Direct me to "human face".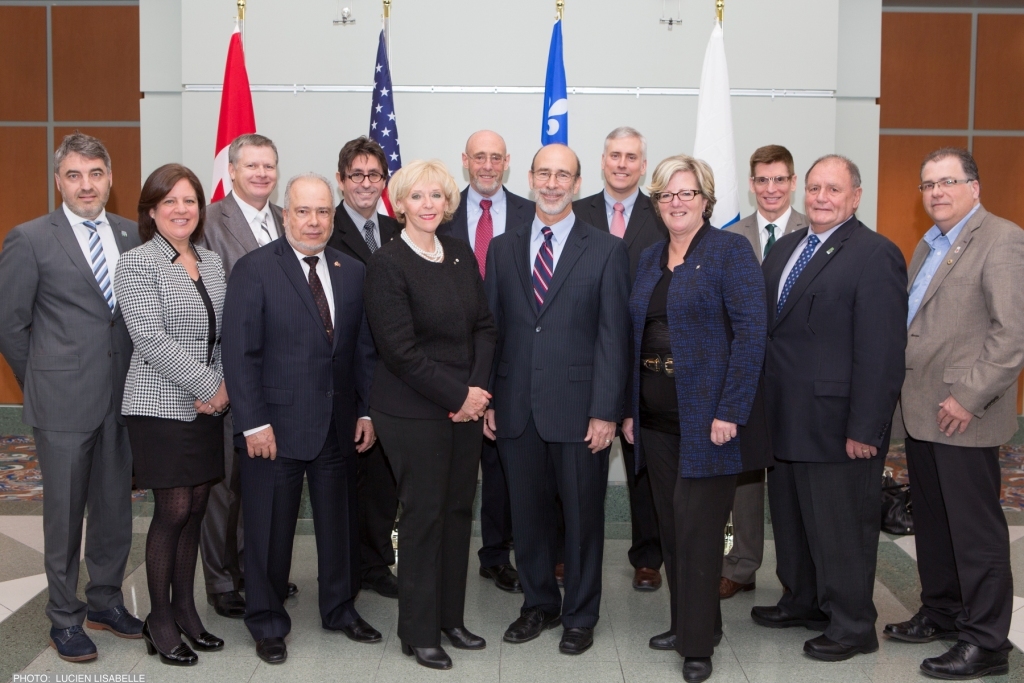
Direction: (237,147,276,197).
